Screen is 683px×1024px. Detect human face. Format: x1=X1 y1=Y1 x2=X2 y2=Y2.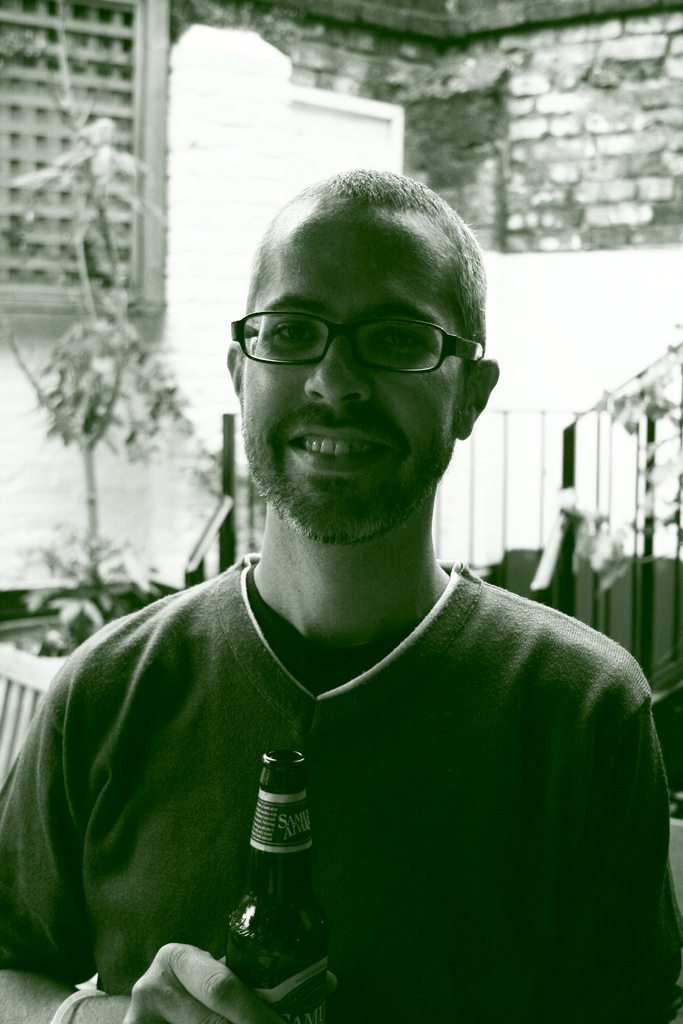
x1=238 y1=211 x2=462 y2=545.
